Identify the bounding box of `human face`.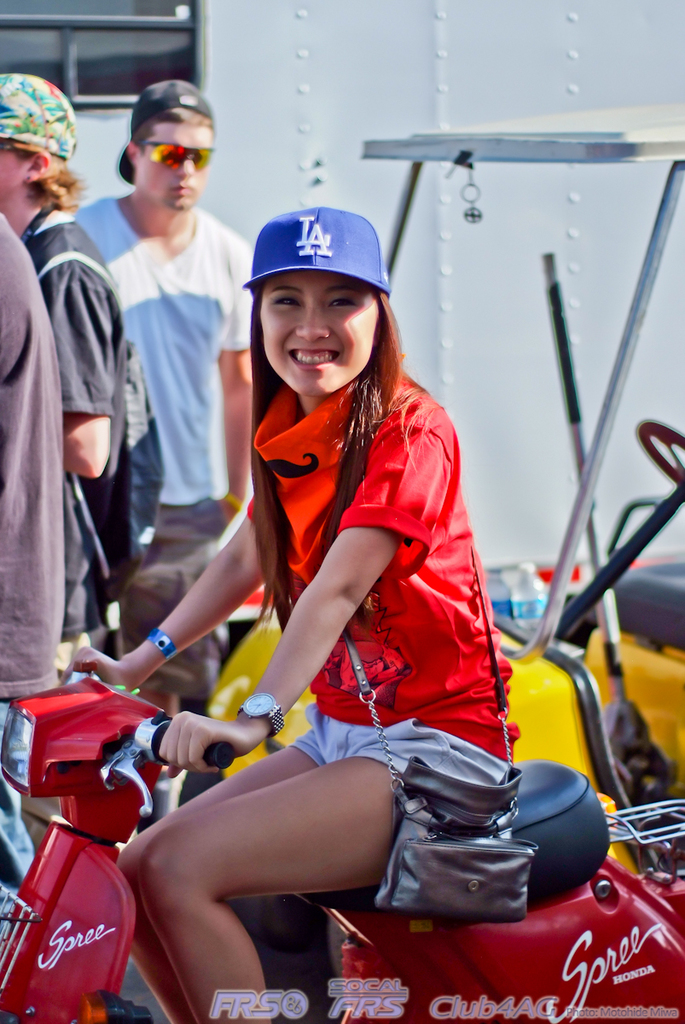
<region>260, 271, 382, 395</region>.
